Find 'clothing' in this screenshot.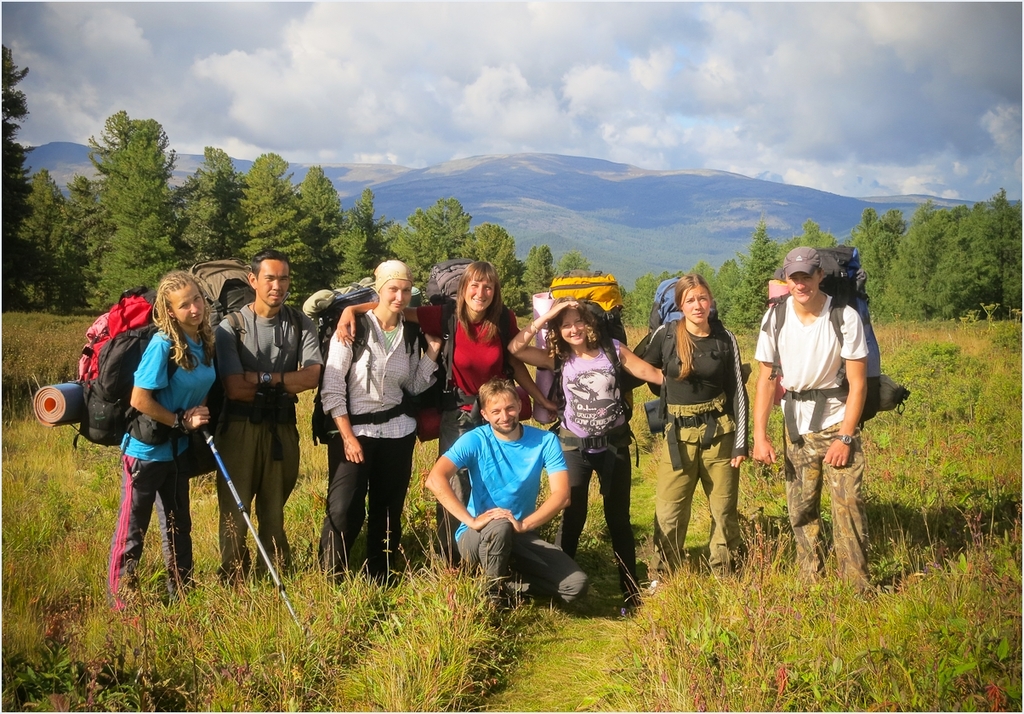
The bounding box for 'clothing' is bbox=[754, 282, 867, 598].
